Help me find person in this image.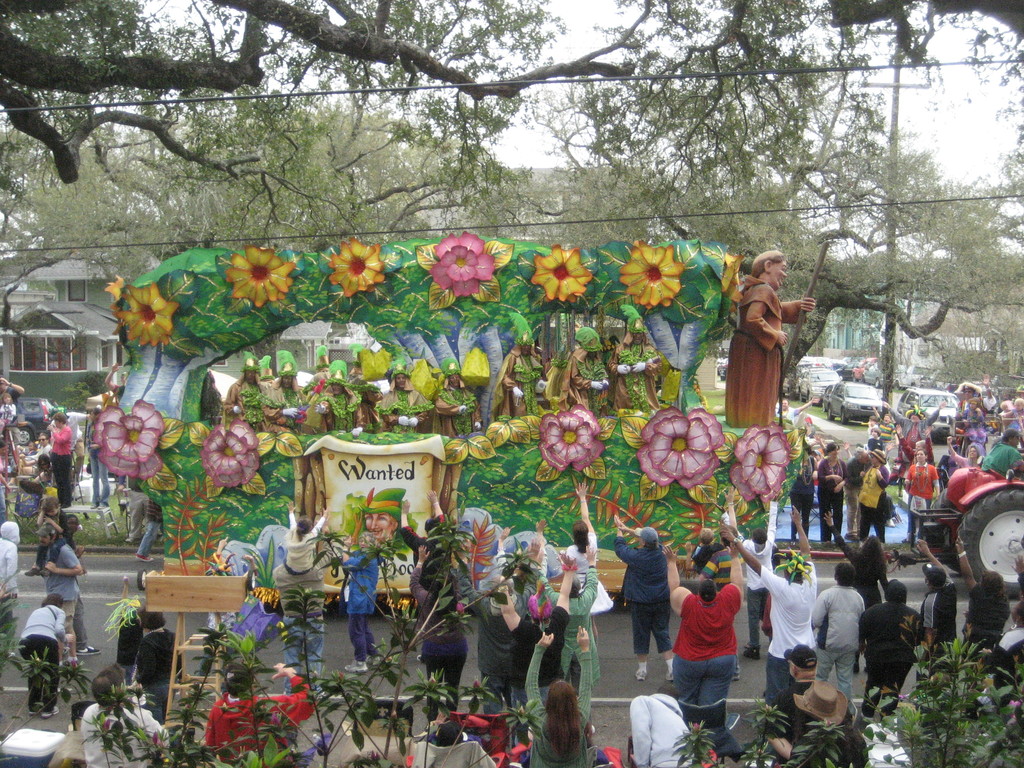
Found it: rect(728, 249, 812, 431).
